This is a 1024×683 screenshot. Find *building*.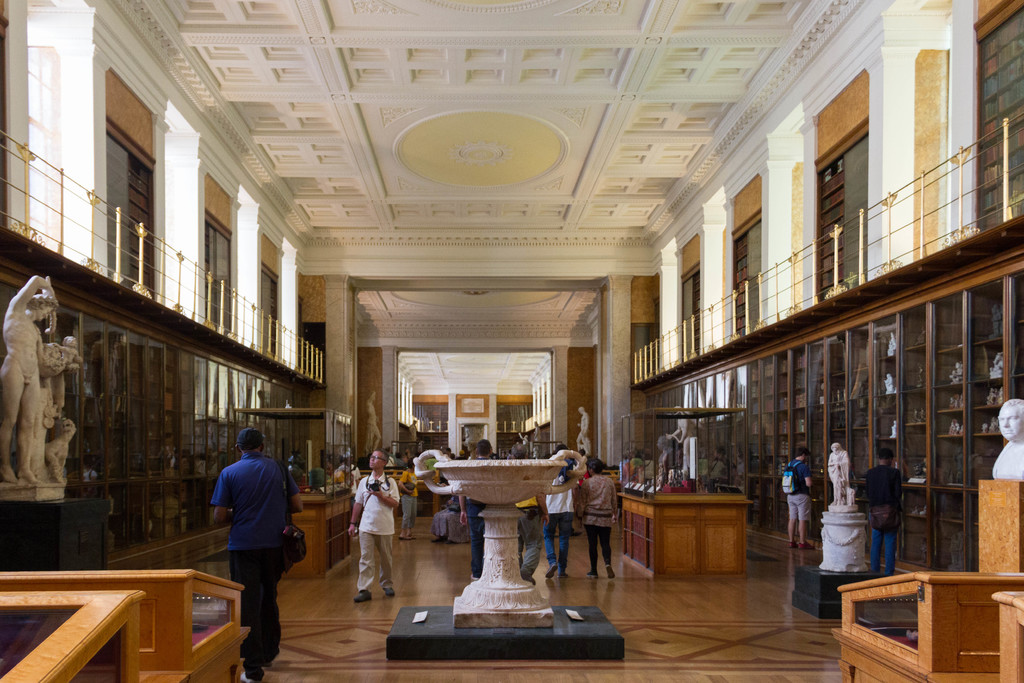
Bounding box: 0 0 1023 682.
